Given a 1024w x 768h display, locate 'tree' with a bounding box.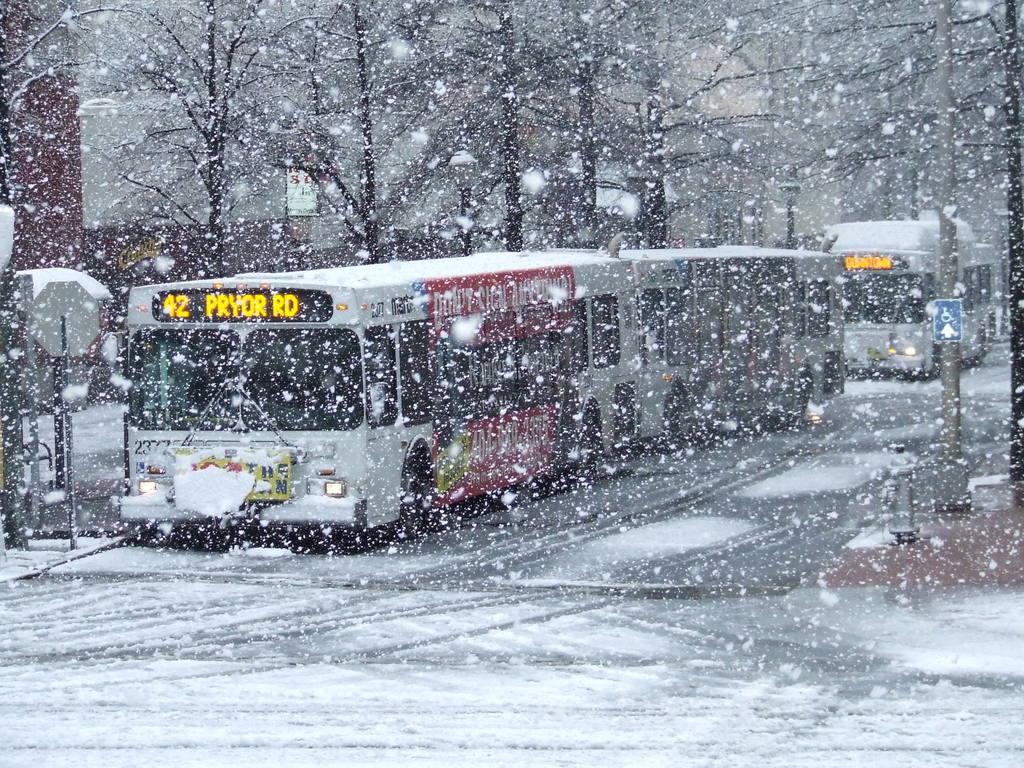
Located: rect(34, 0, 390, 281).
